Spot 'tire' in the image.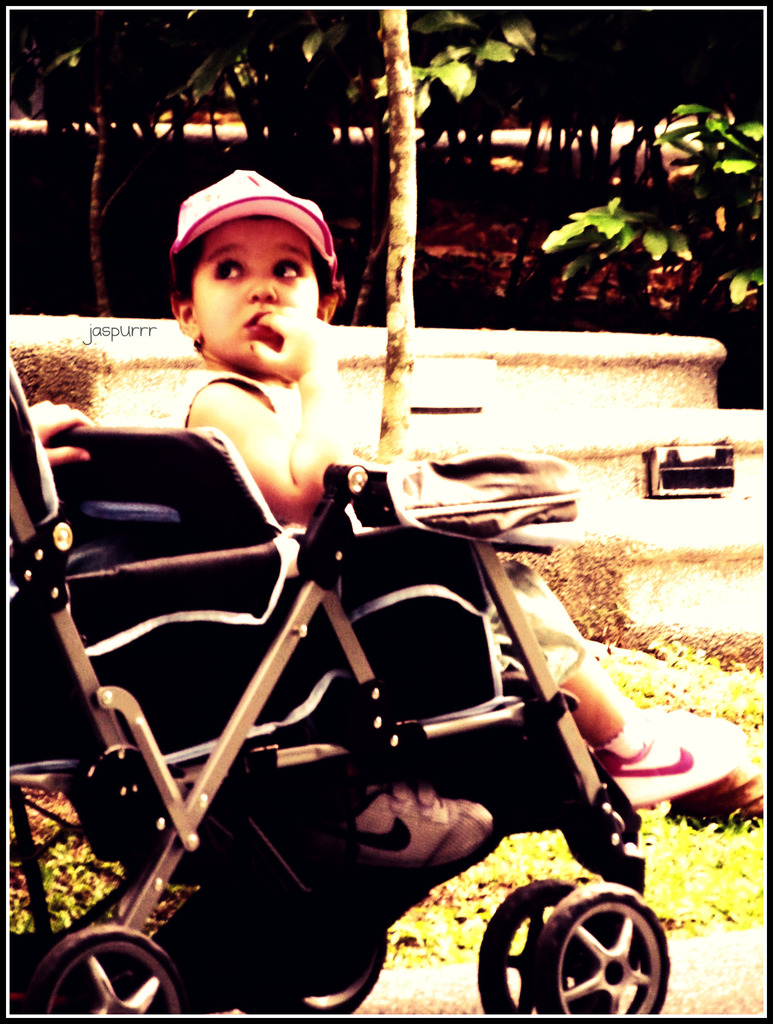
'tire' found at [532,871,667,1016].
